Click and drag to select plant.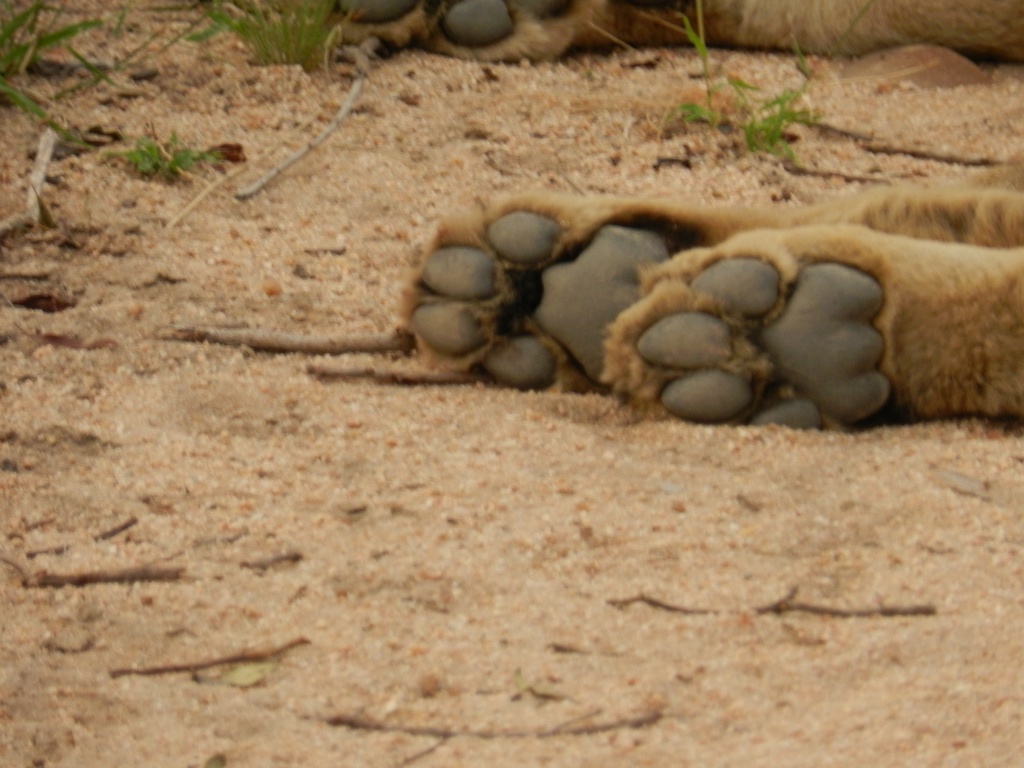
Selection: crop(202, 0, 357, 77).
